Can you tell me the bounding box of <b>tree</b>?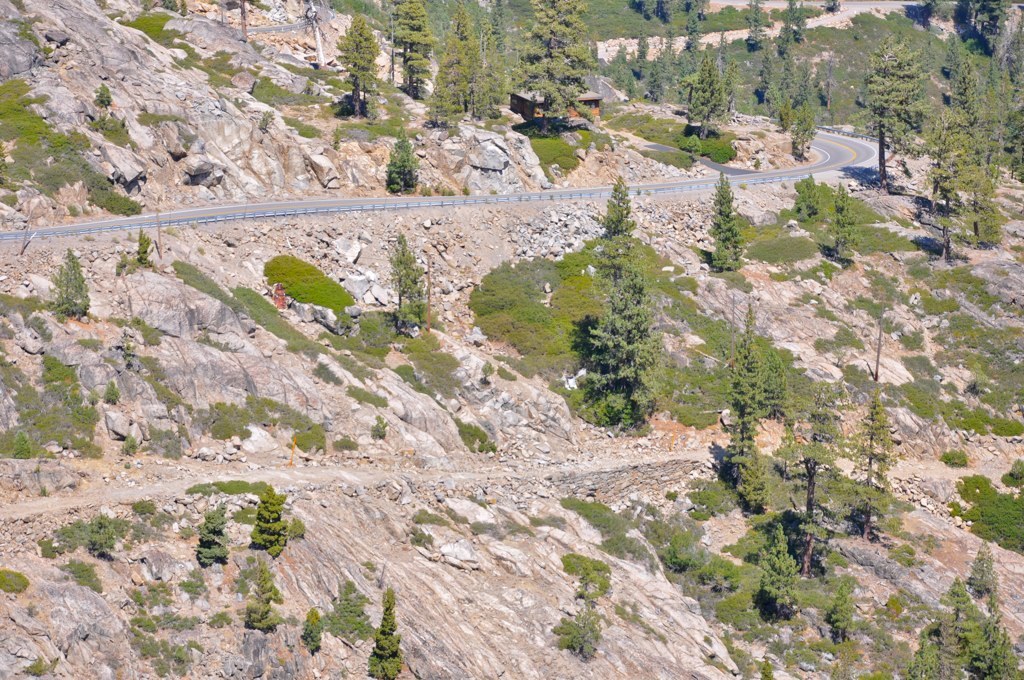
<box>849,20,928,181</box>.
